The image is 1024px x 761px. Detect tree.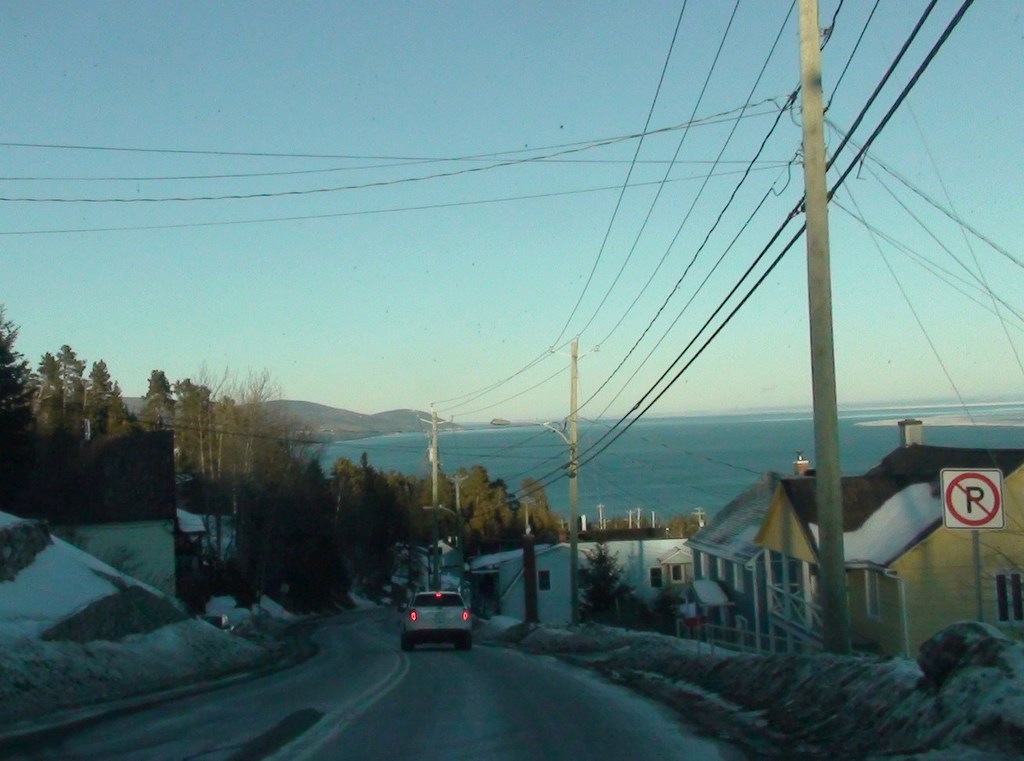
Detection: l=140, t=362, r=171, b=450.
